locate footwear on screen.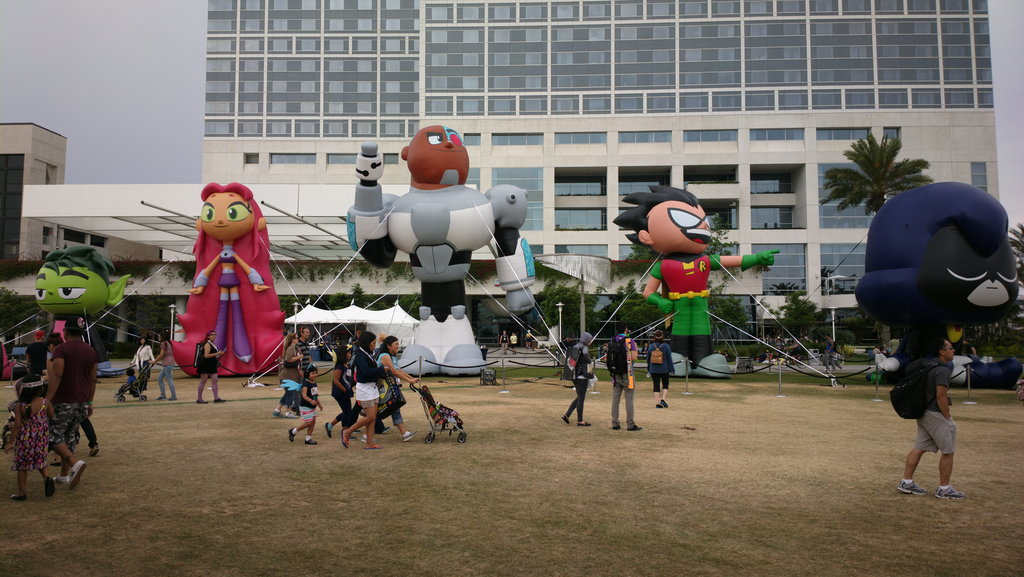
On screen at crop(558, 414, 570, 426).
